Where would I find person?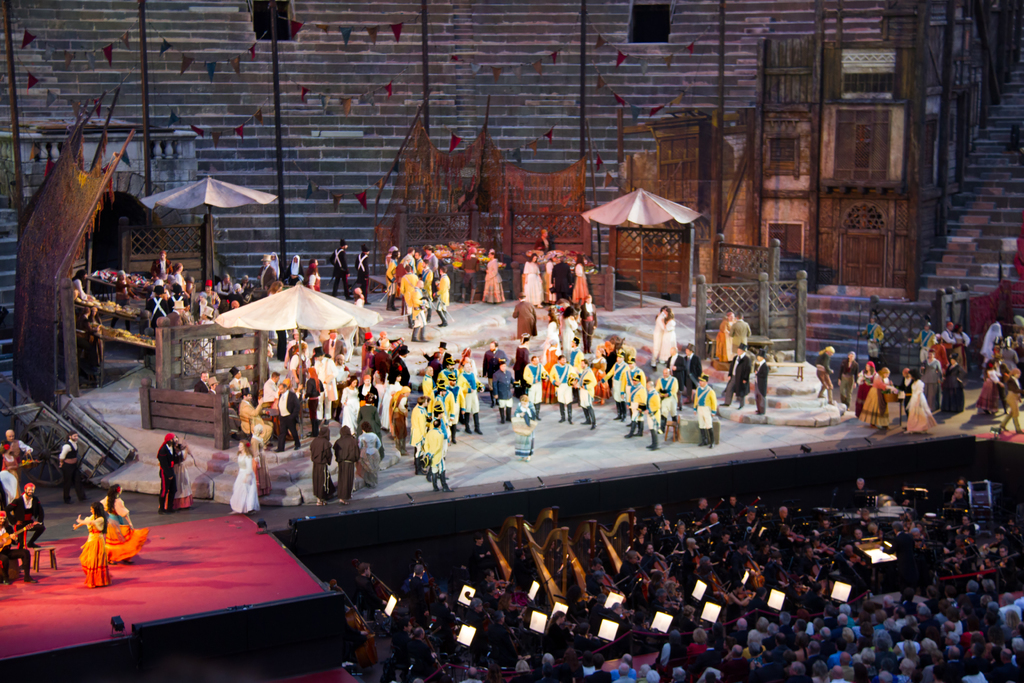
At locate(812, 344, 836, 402).
